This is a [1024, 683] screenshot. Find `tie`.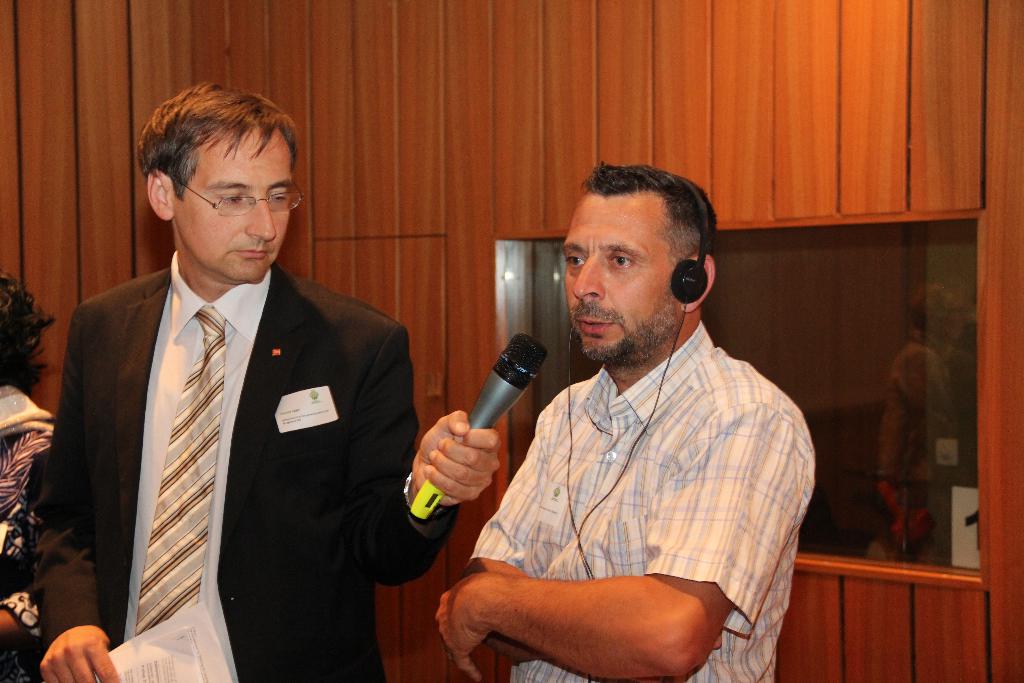
Bounding box: [x1=134, y1=303, x2=227, y2=635].
